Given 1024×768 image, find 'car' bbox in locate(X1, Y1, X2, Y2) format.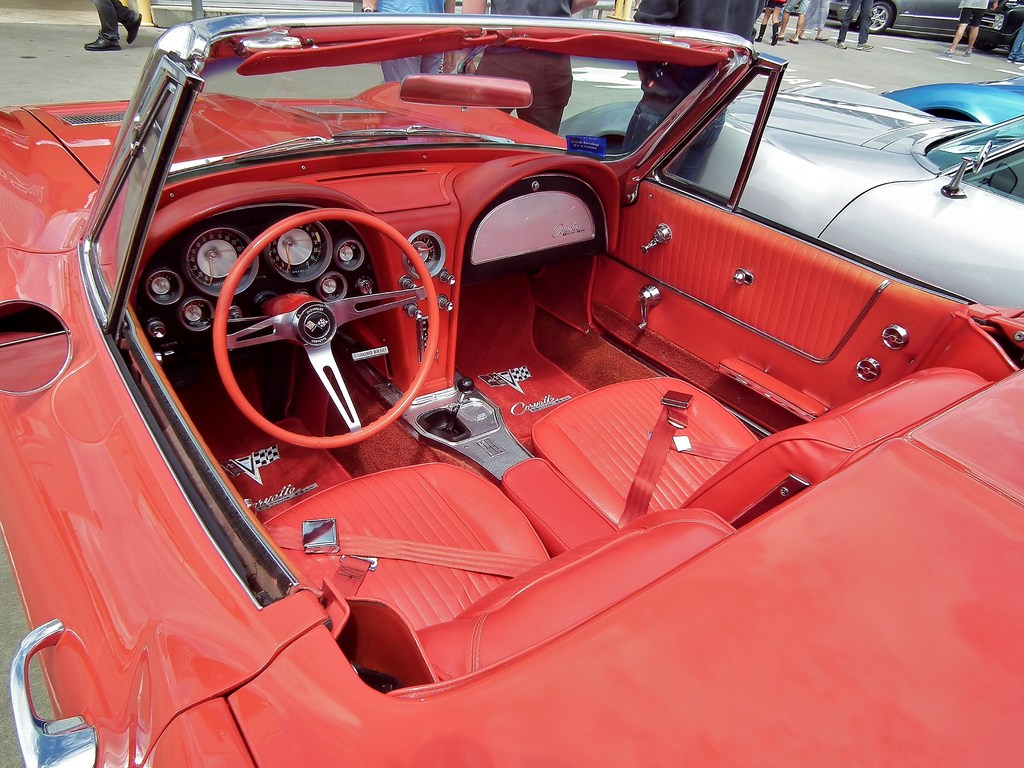
locate(826, 0, 963, 35).
